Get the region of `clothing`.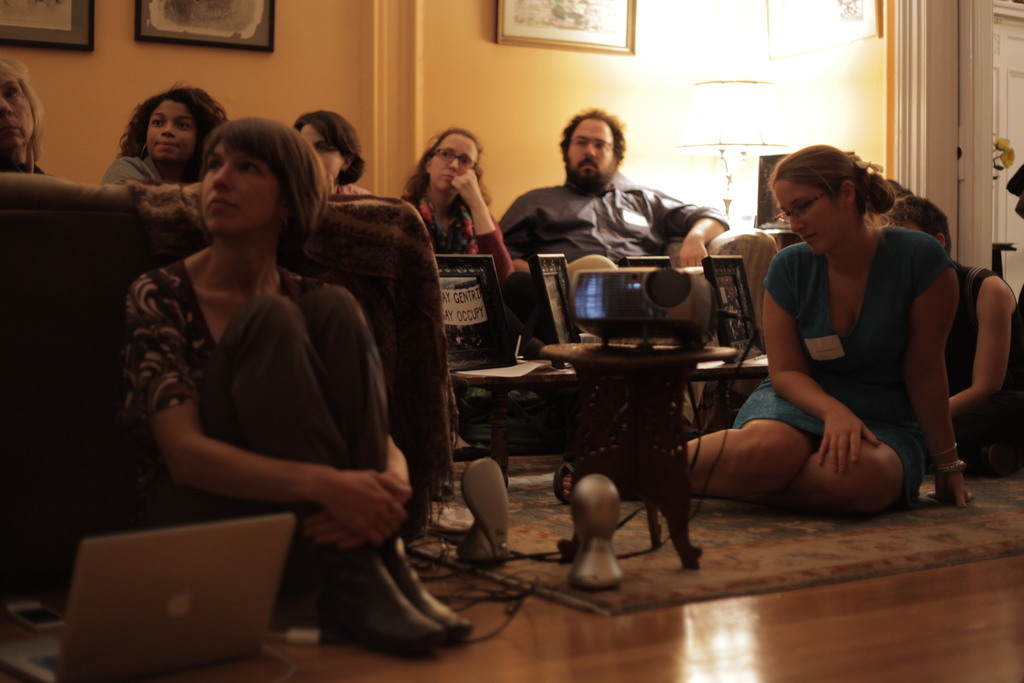
{"x1": 337, "y1": 183, "x2": 369, "y2": 194}.
